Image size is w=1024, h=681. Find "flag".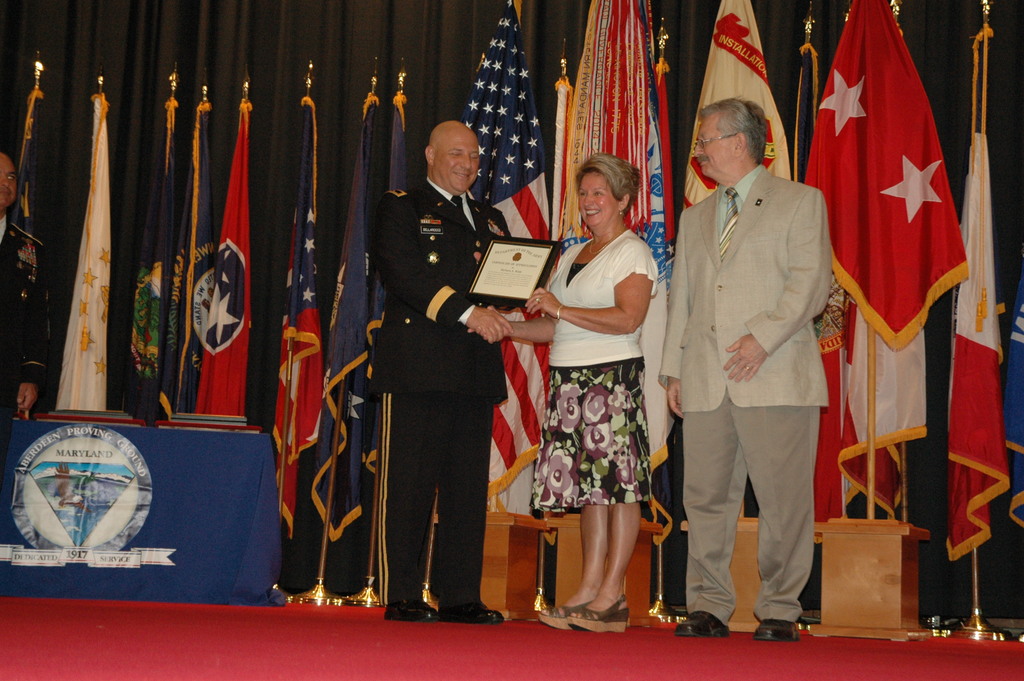
l=1002, t=272, r=1023, b=548.
